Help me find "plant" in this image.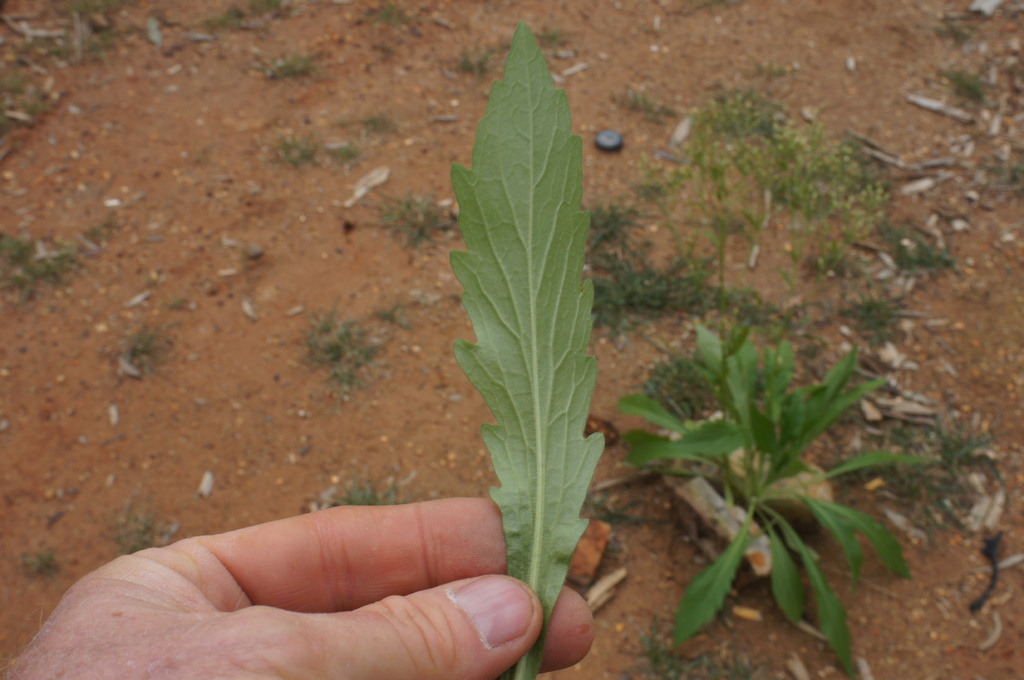
Found it: bbox=(118, 315, 189, 370).
